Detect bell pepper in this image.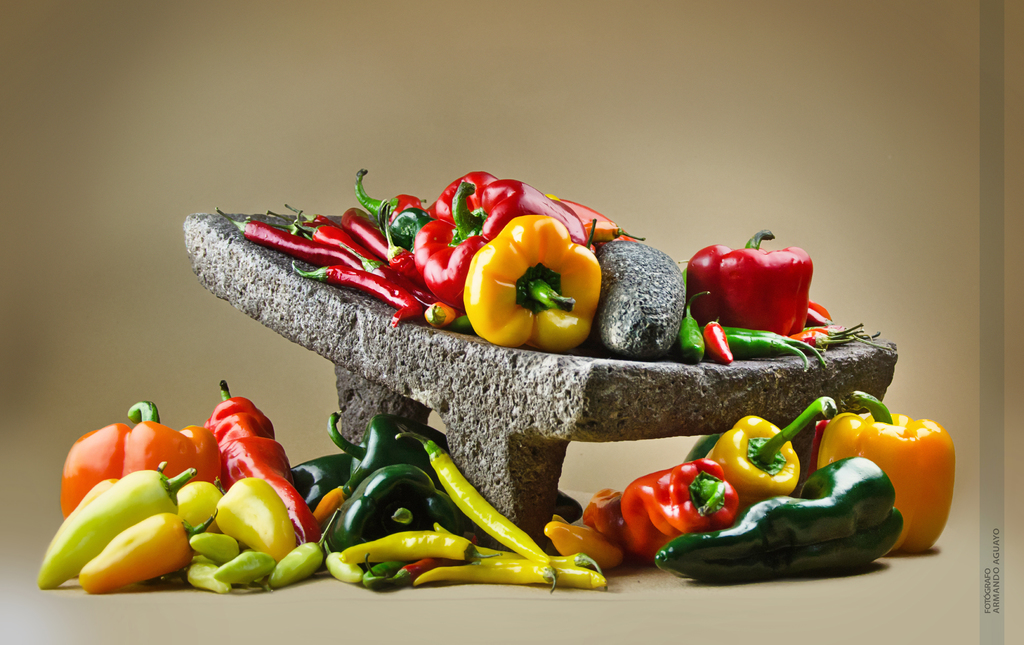
Detection: x1=60 y1=403 x2=225 y2=517.
